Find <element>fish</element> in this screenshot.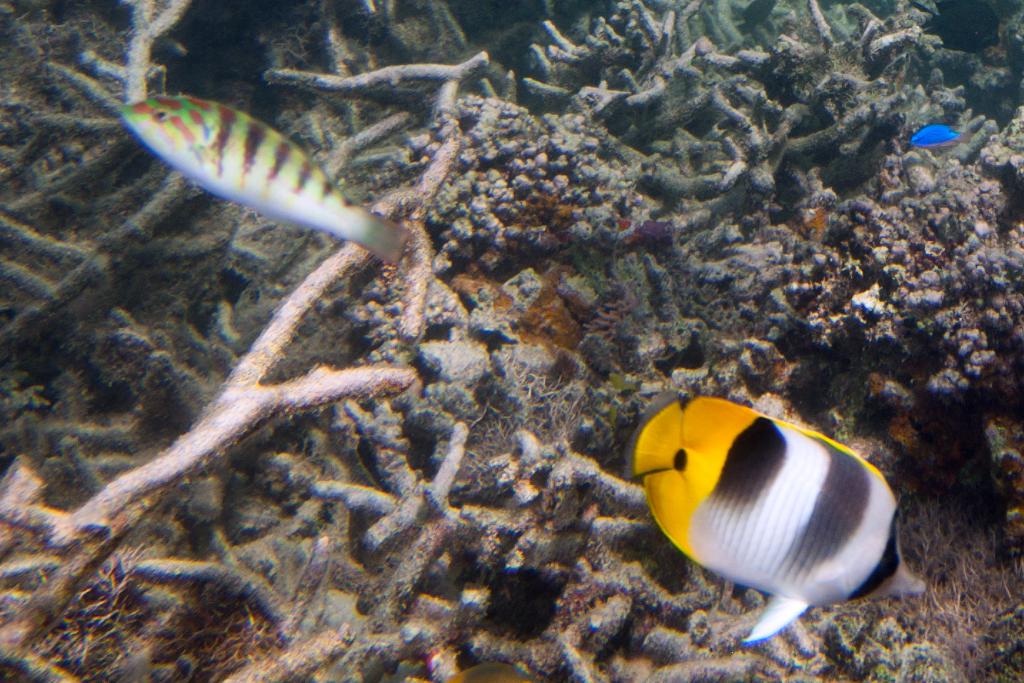
The bounding box for <element>fish</element> is crop(908, 124, 960, 148).
